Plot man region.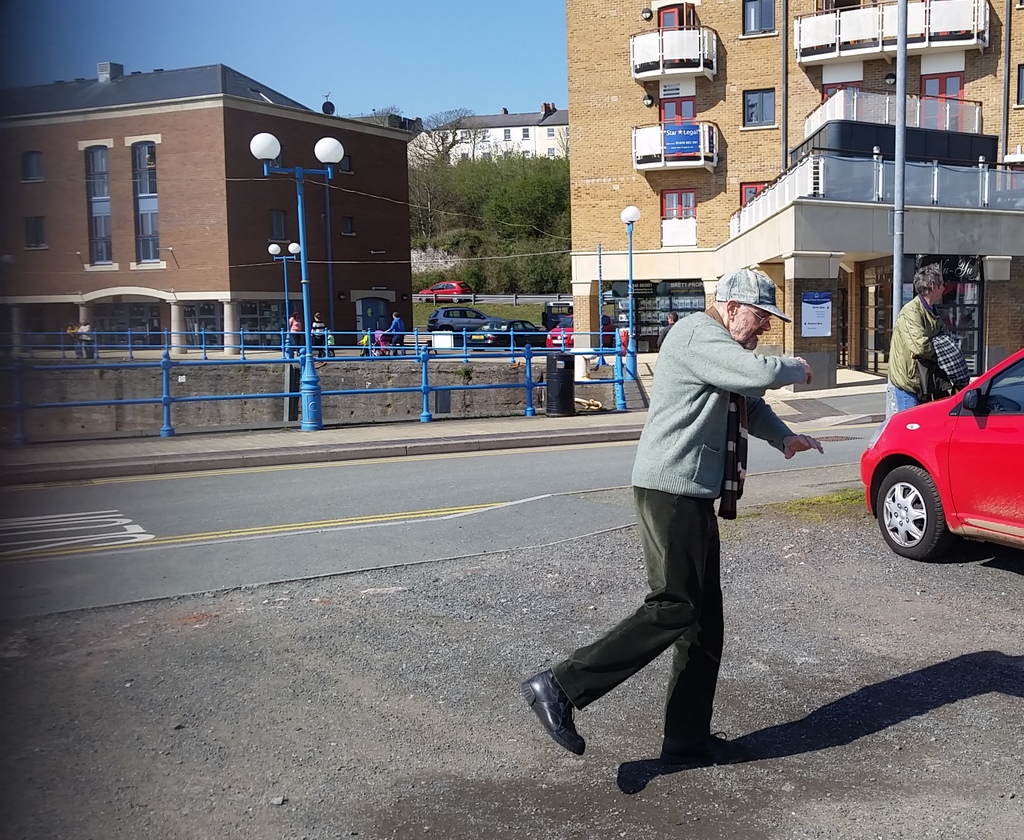
Plotted at rect(876, 259, 946, 431).
